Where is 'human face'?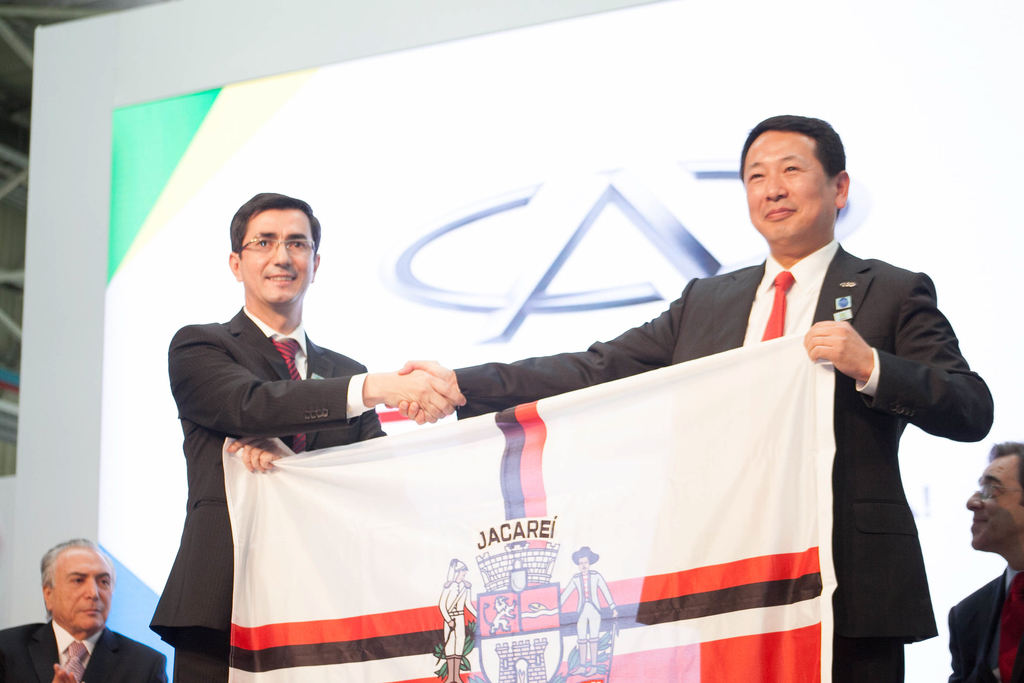
746,125,833,236.
